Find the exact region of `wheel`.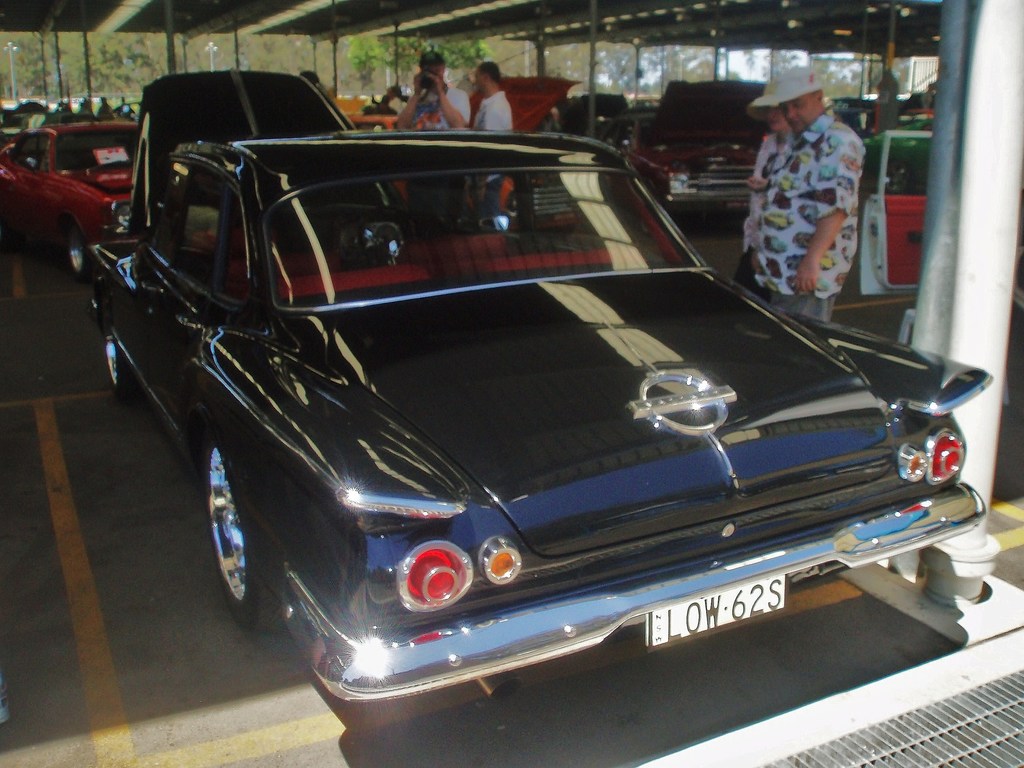
Exact region: l=62, t=225, r=91, b=288.
